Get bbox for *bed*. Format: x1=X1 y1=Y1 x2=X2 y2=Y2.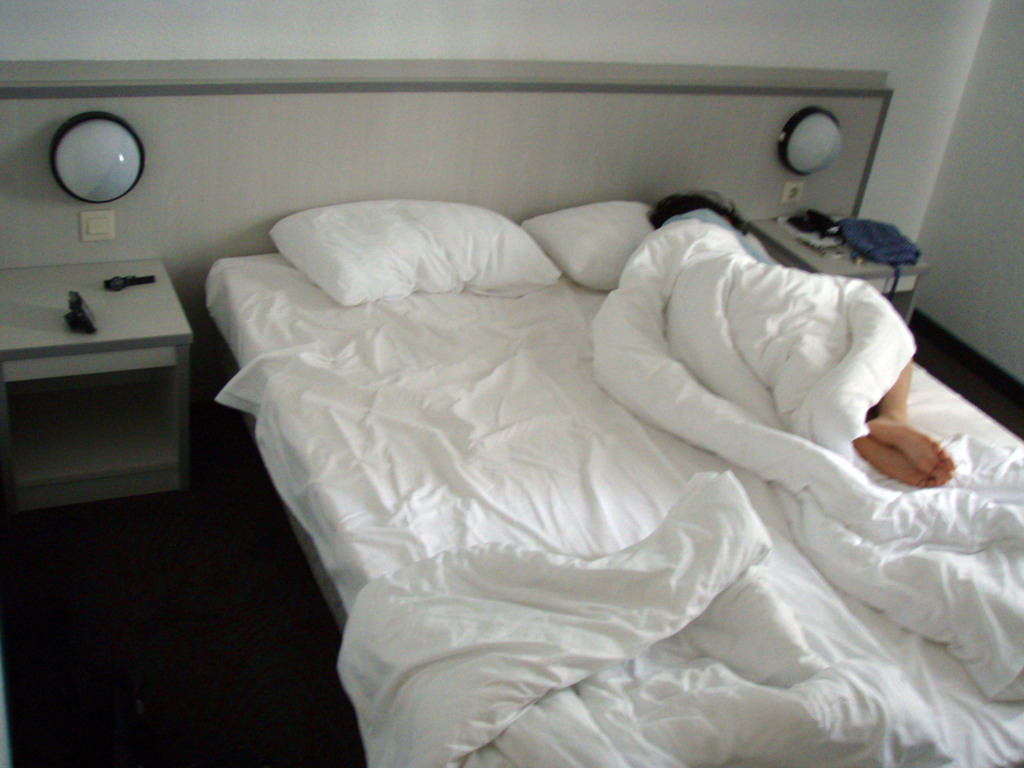
x1=200 y1=195 x2=1023 y2=767.
